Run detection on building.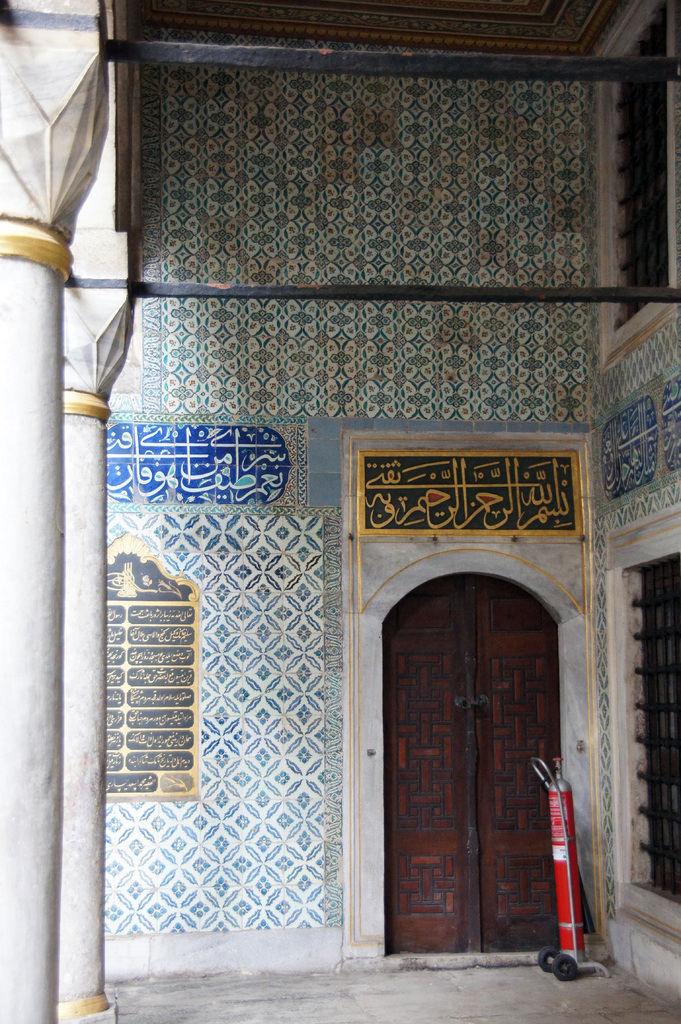
Result: x1=0, y1=4, x2=680, y2=1023.
